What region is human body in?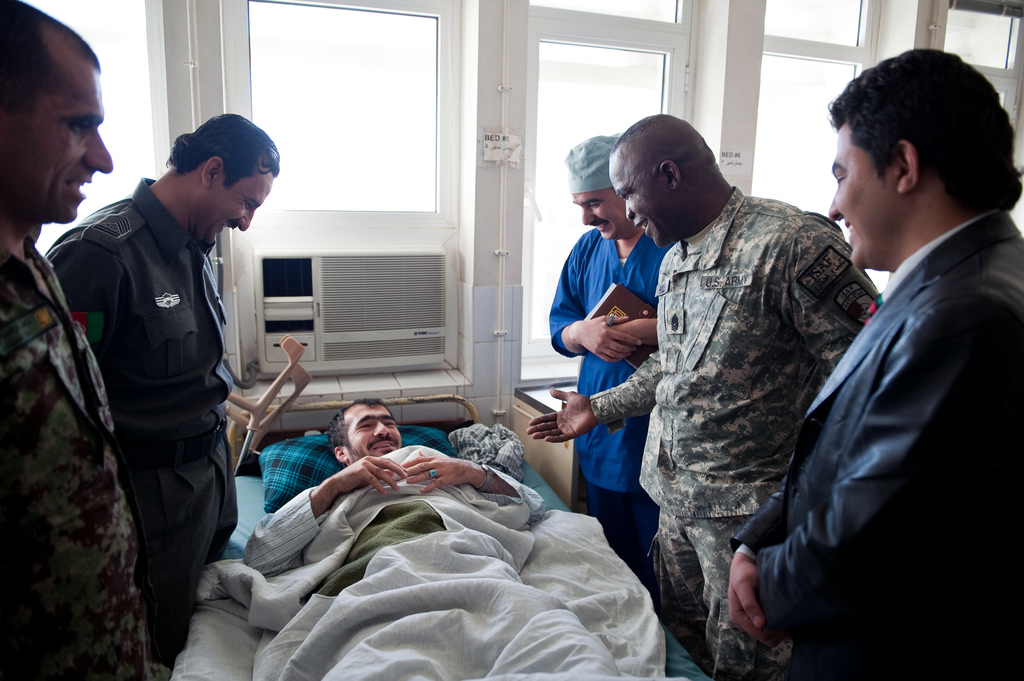
left=516, top=179, right=882, bottom=680.
